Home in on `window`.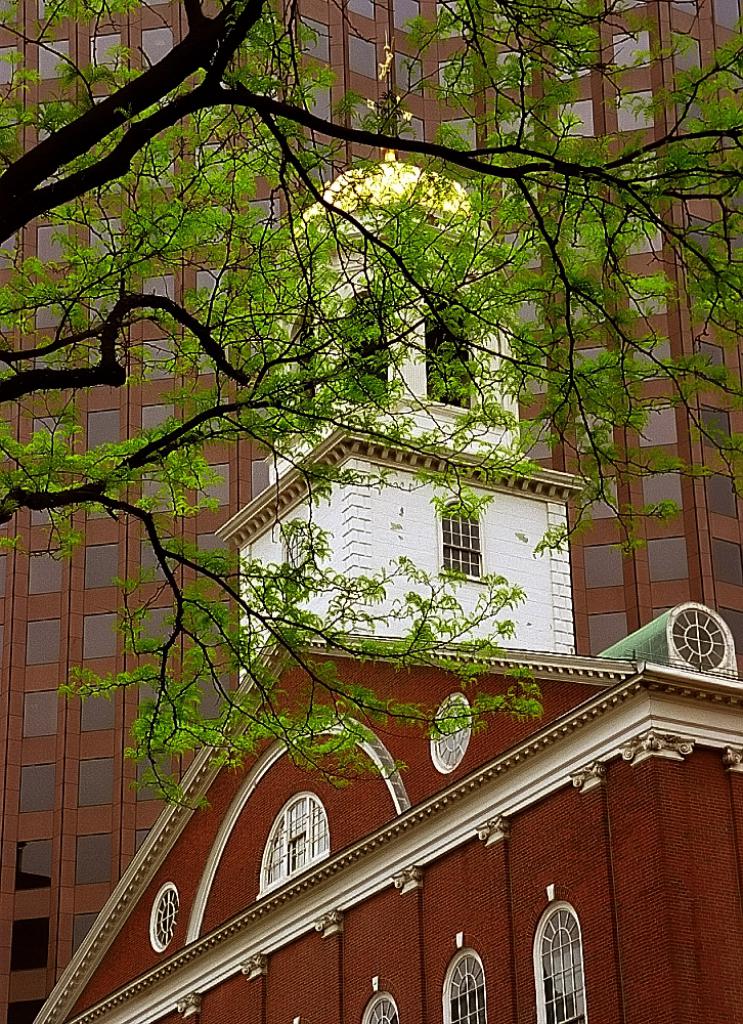
Homed in at [x1=0, y1=42, x2=15, y2=87].
